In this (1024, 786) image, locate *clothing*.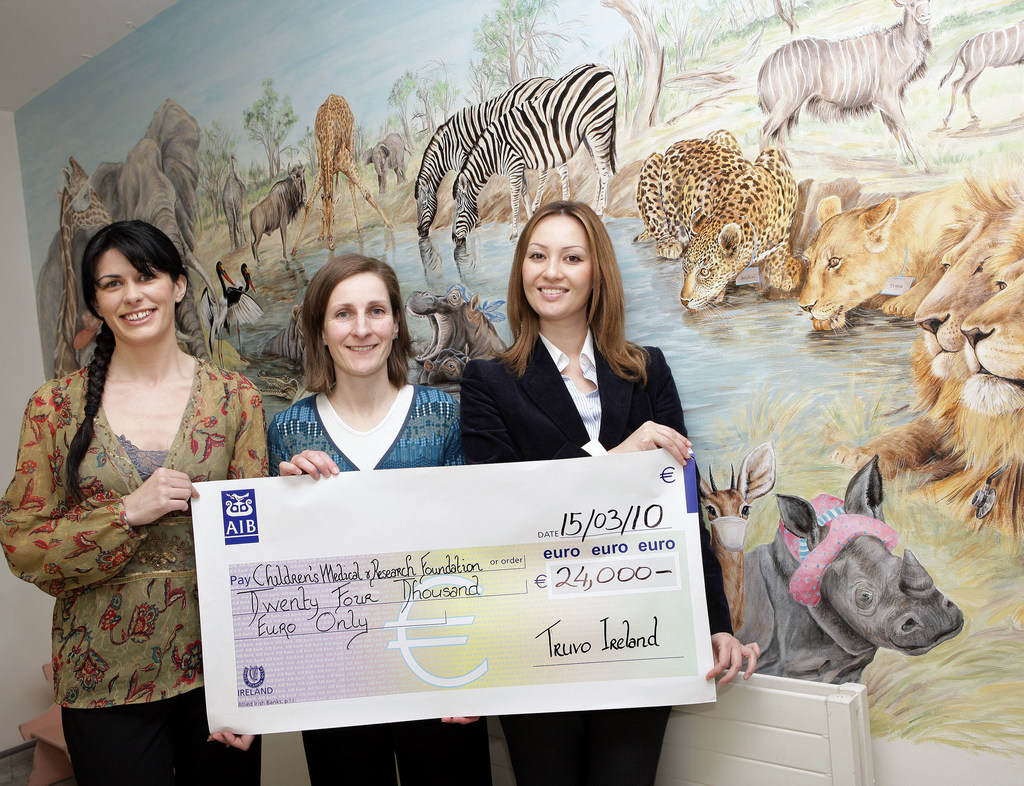
Bounding box: BBox(447, 338, 727, 769).
